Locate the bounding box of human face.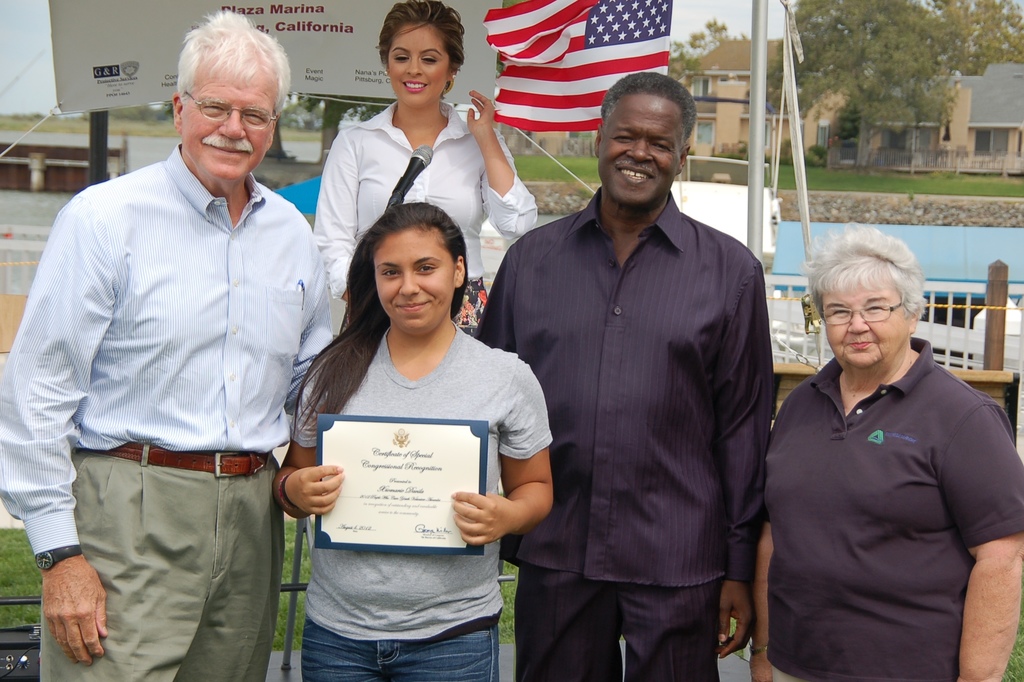
Bounding box: detection(372, 230, 458, 329).
